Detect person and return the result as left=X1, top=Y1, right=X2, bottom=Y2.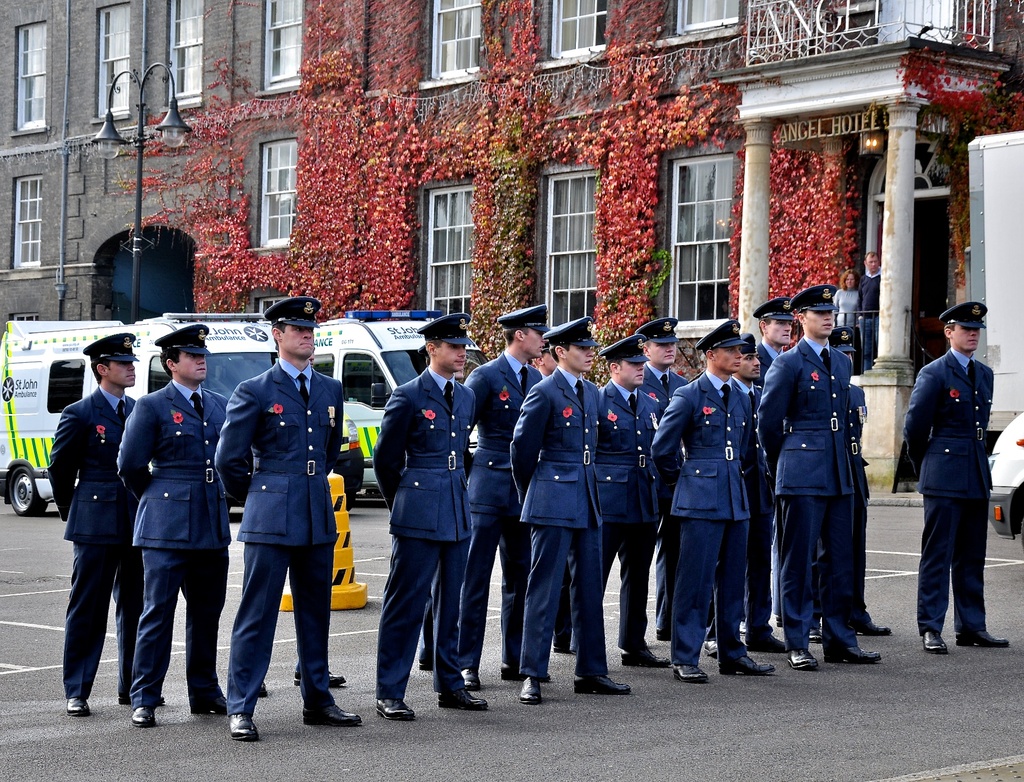
left=904, top=302, right=1009, bottom=656.
